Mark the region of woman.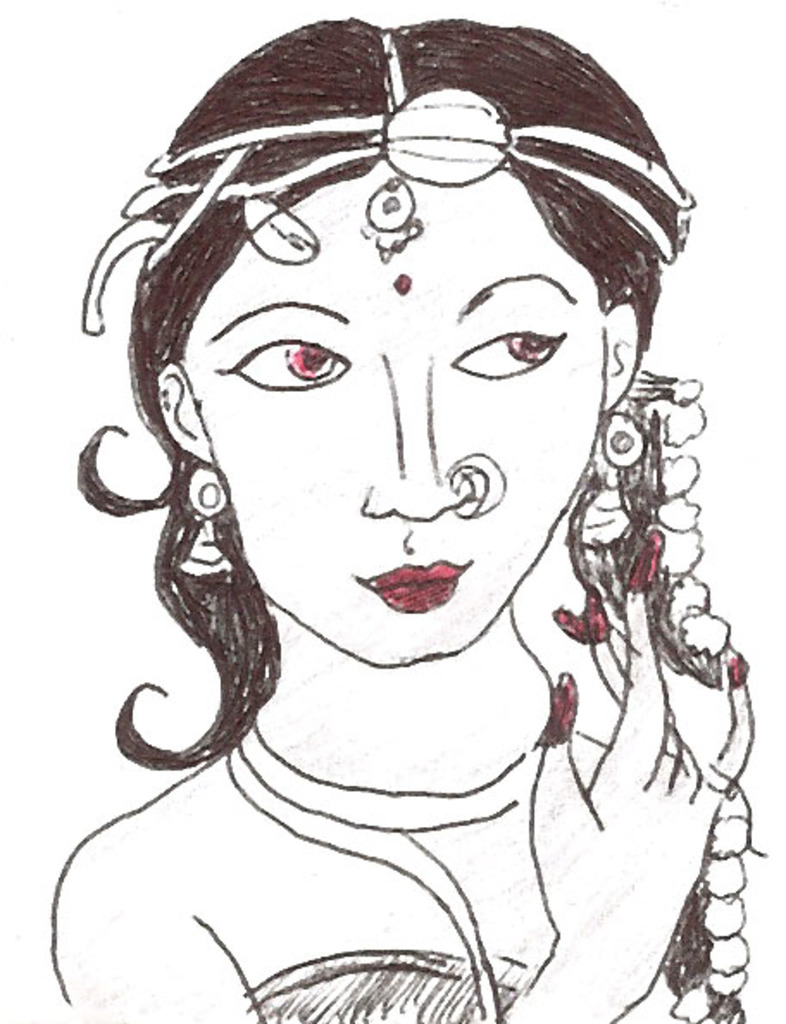
Region: x1=28, y1=14, x2=772, y2=996.
